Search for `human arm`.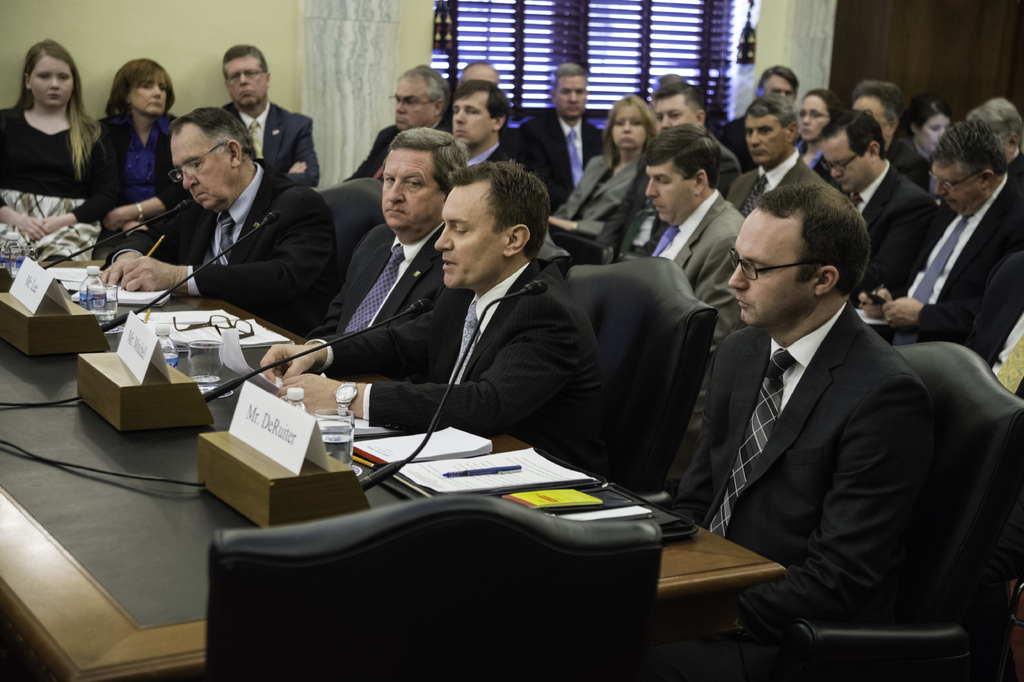
Found at detection(524, 131, 579, 215).
